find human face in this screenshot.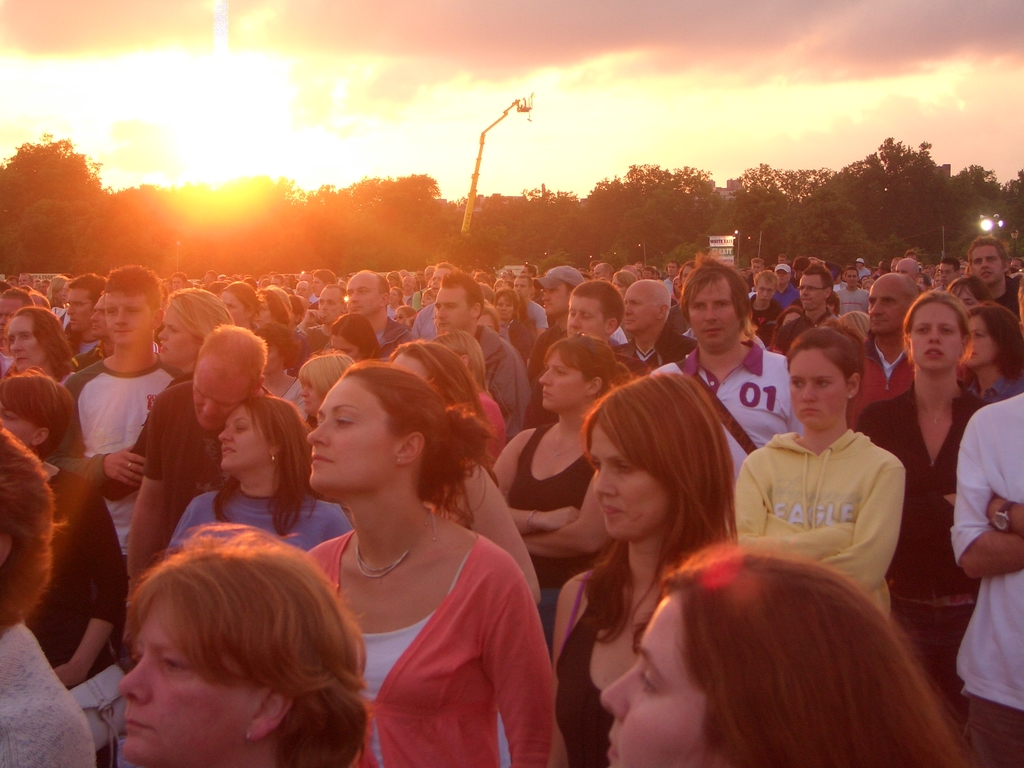
The bounding box for human face is crop(294, 285, 310, 297).
